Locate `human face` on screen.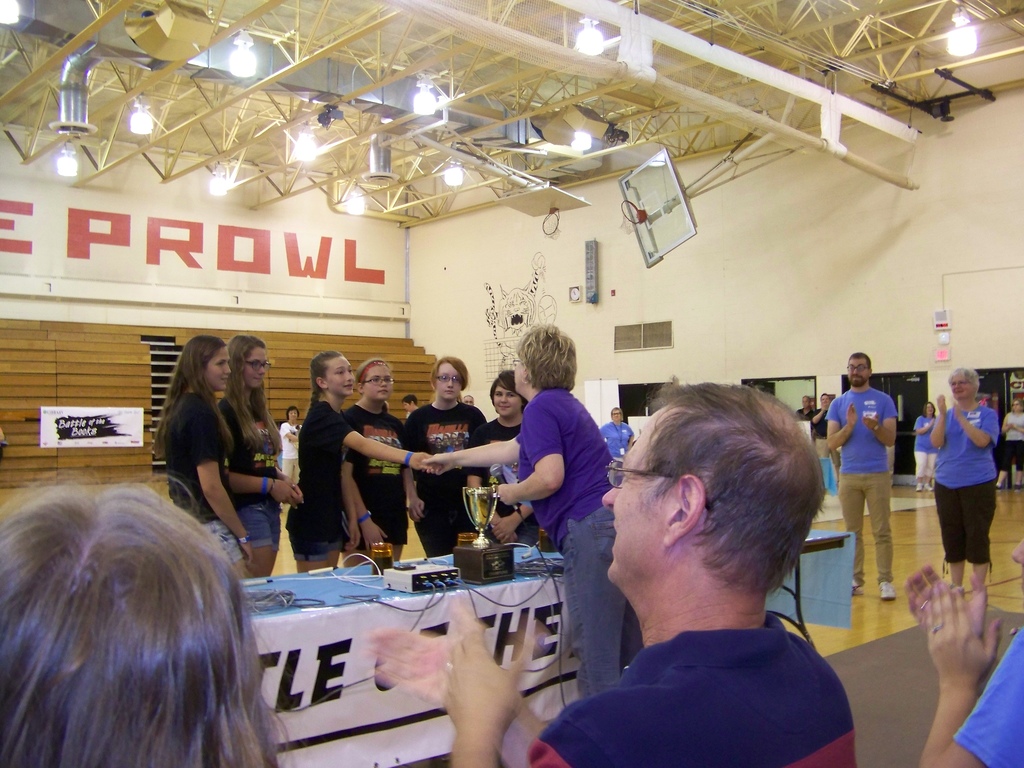
On screen at 821,393,829,406.
